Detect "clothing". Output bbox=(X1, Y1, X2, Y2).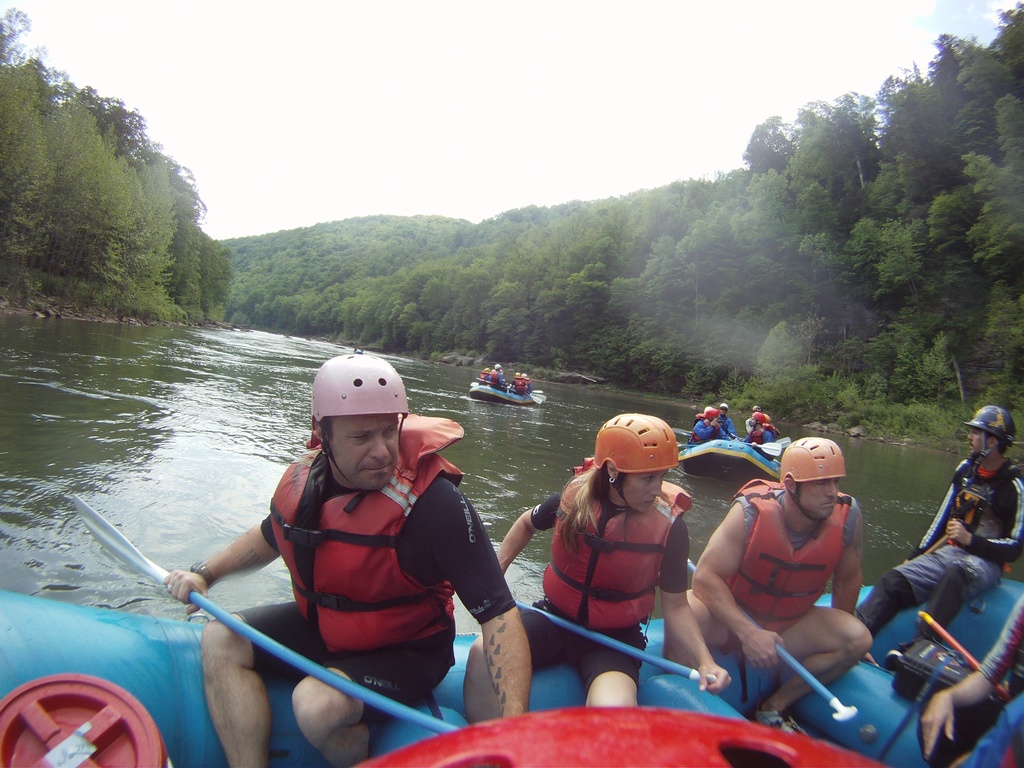
bbox=(753, 426, 769, 444).
